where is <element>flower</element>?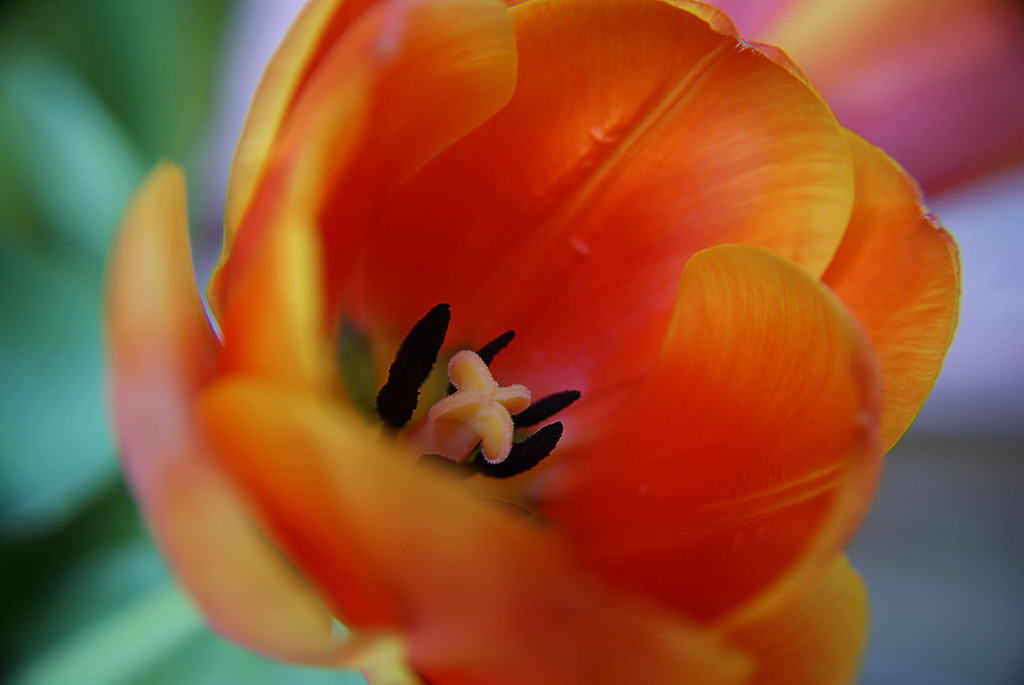
<box>118,0,947,645</box>.
